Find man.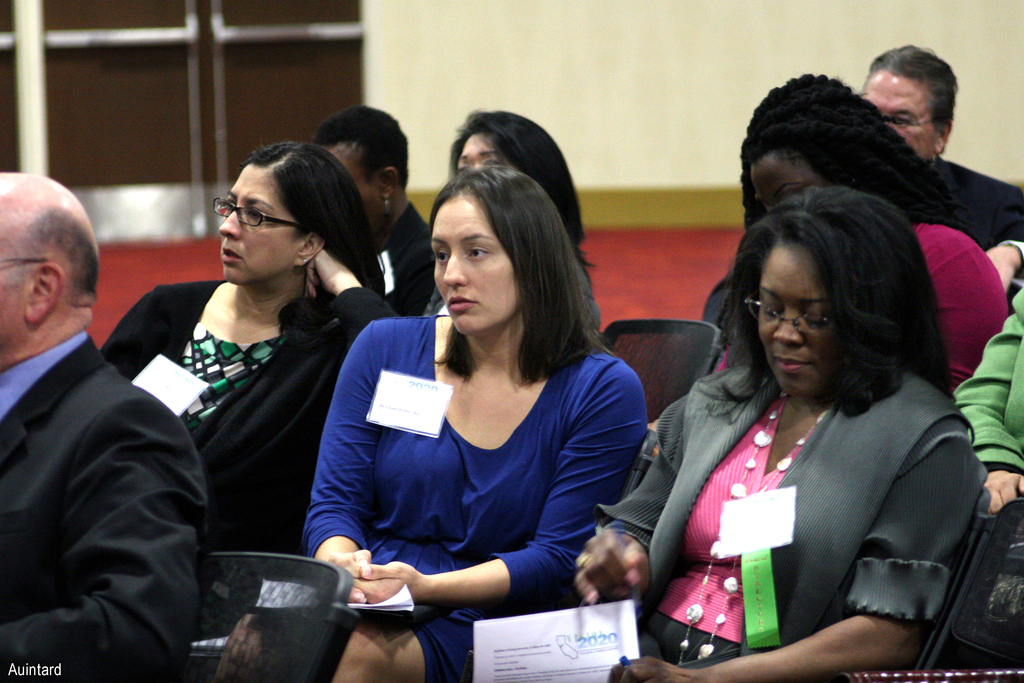
3,169,208,671.
